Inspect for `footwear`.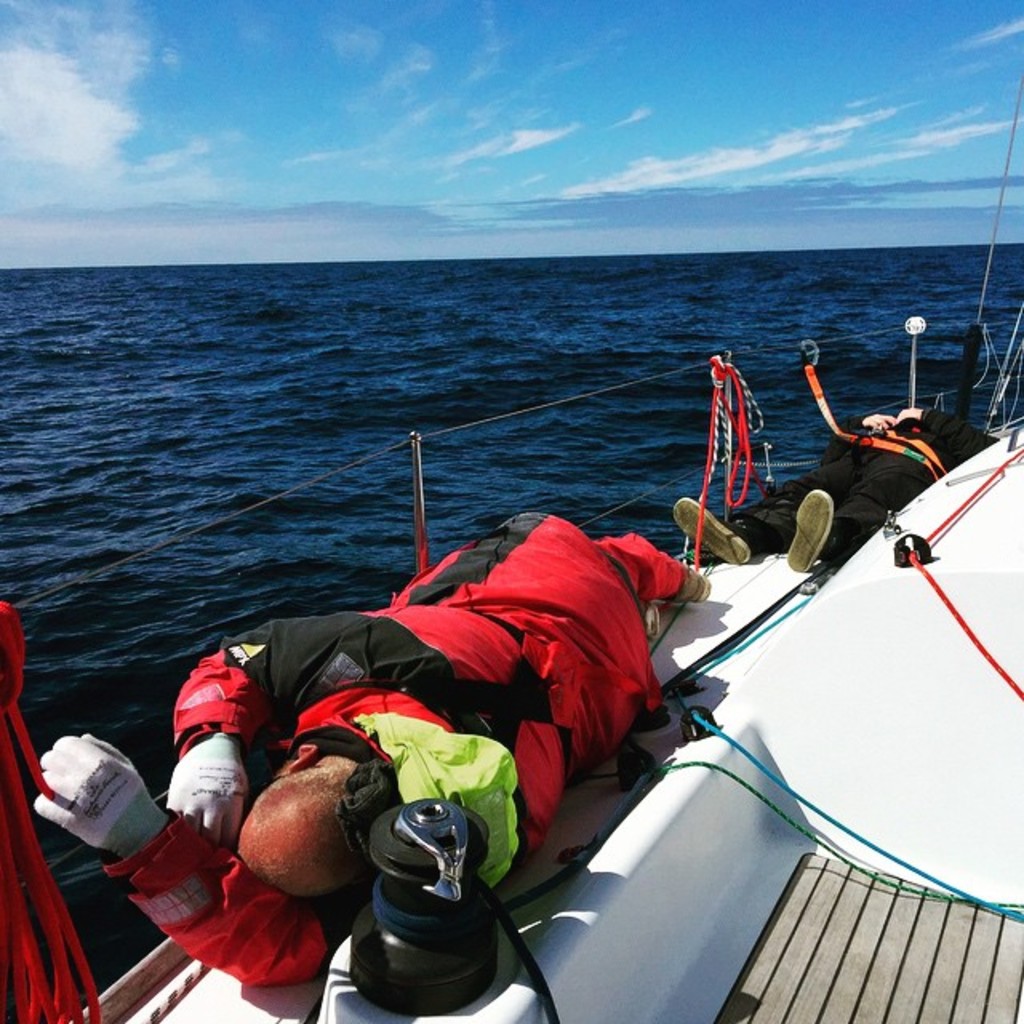
Inspection: (664, 494, 747, 558).
